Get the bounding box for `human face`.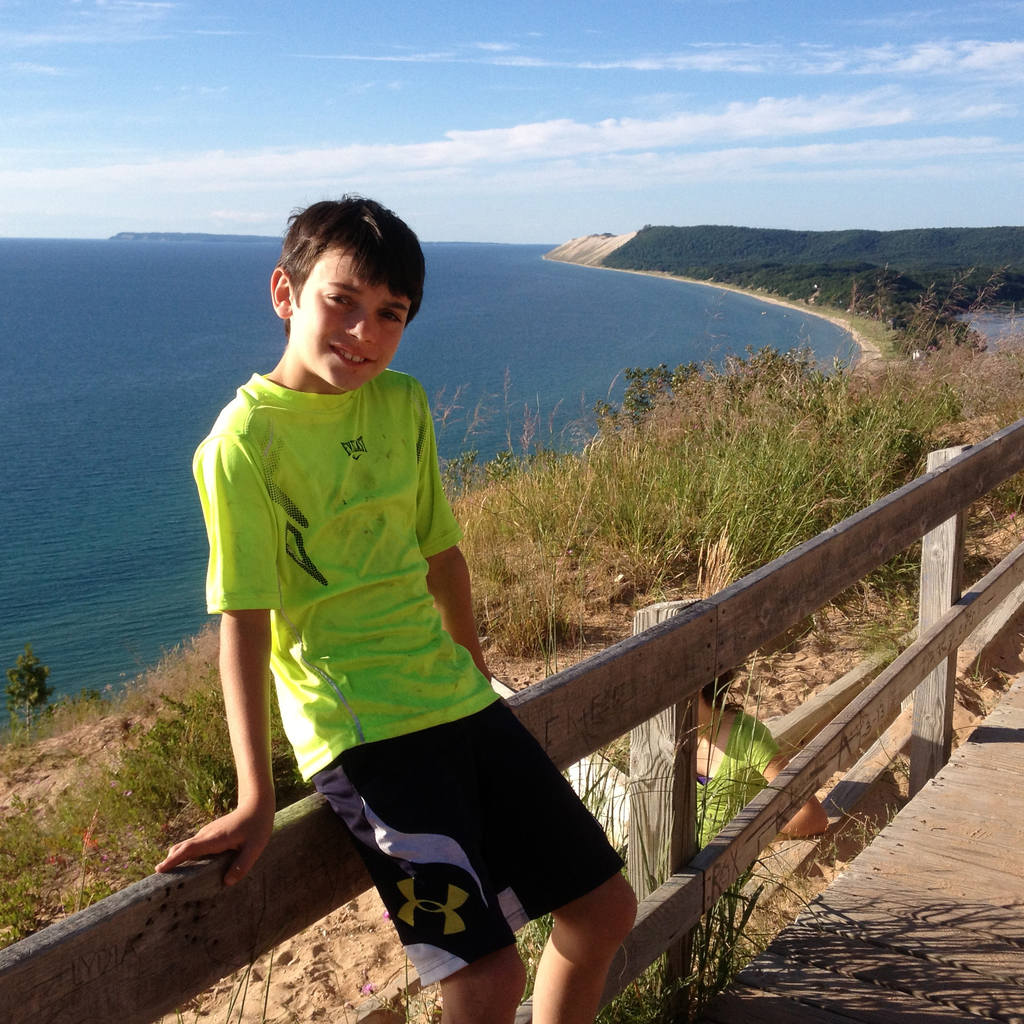
select_region(294, 244, 417, 396).
